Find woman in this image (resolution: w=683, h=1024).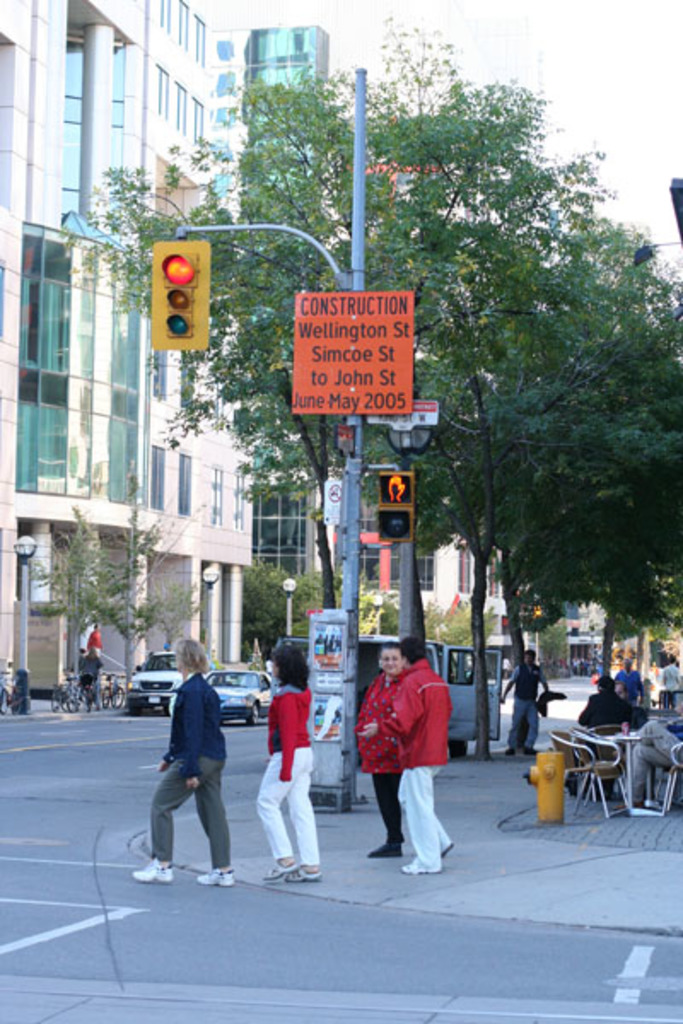
[350,642,408,855].
